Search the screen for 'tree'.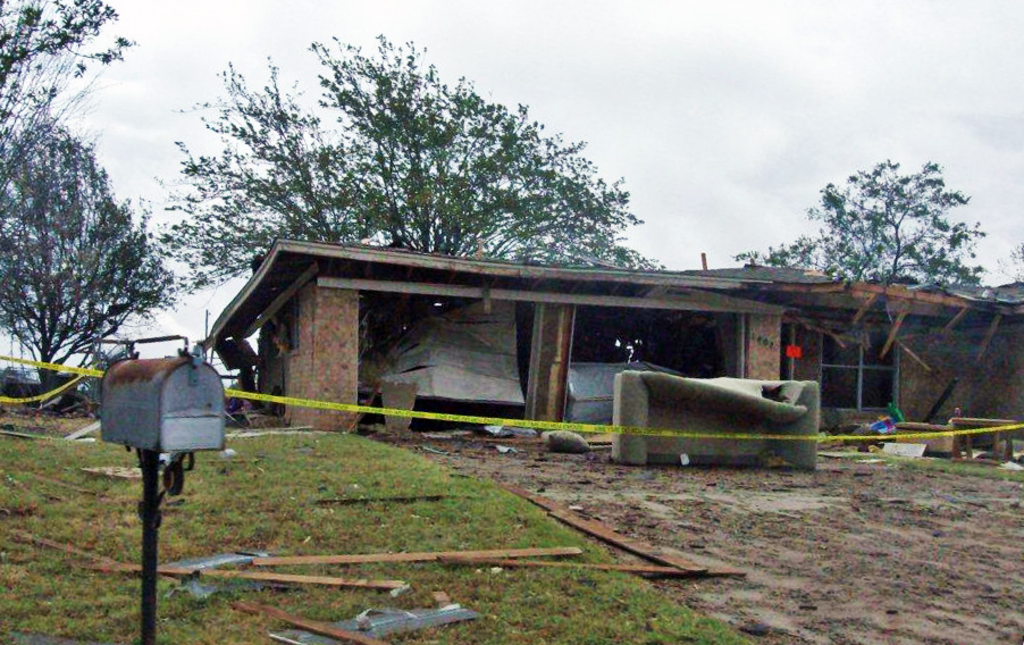
Found at 814/153/983/283.
